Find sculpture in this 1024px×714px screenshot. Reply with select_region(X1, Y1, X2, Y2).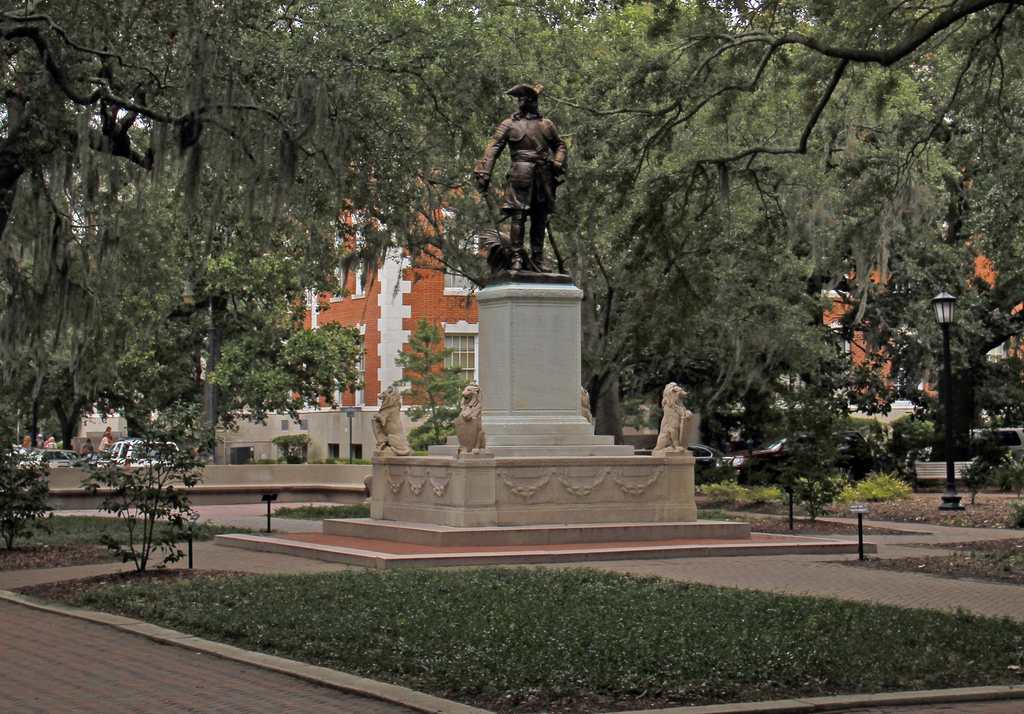
select_region(470, 75, 564, 288).
